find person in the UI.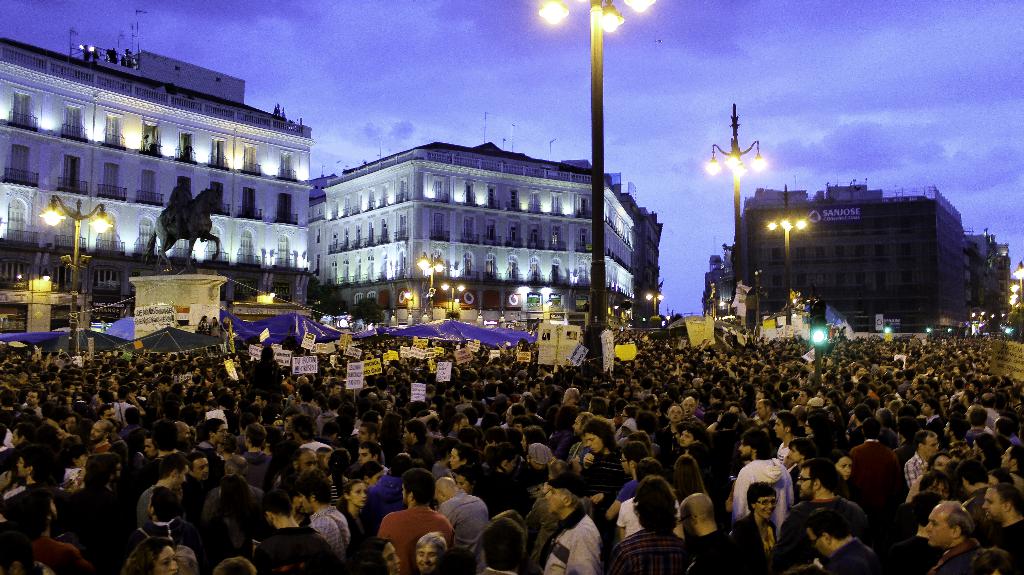
UI element at bbox=[680, 498, 745, 570].
